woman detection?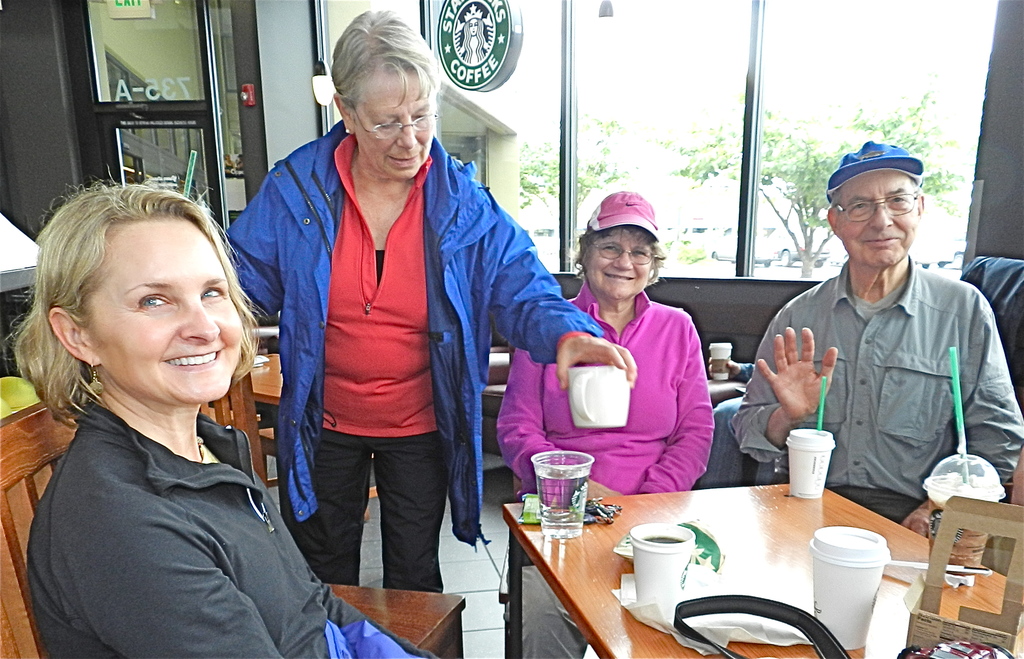
<bbox>10, 174, 445, 658</bbox>
